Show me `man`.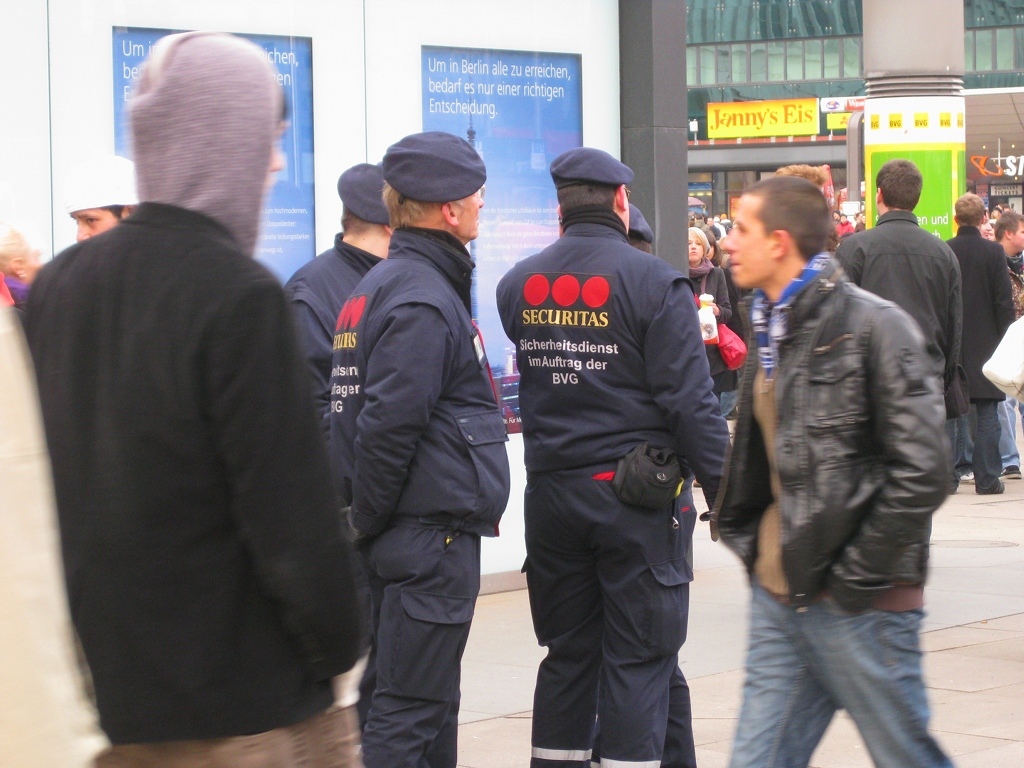
`man` is here: rect(341, 167, 498, 767).
